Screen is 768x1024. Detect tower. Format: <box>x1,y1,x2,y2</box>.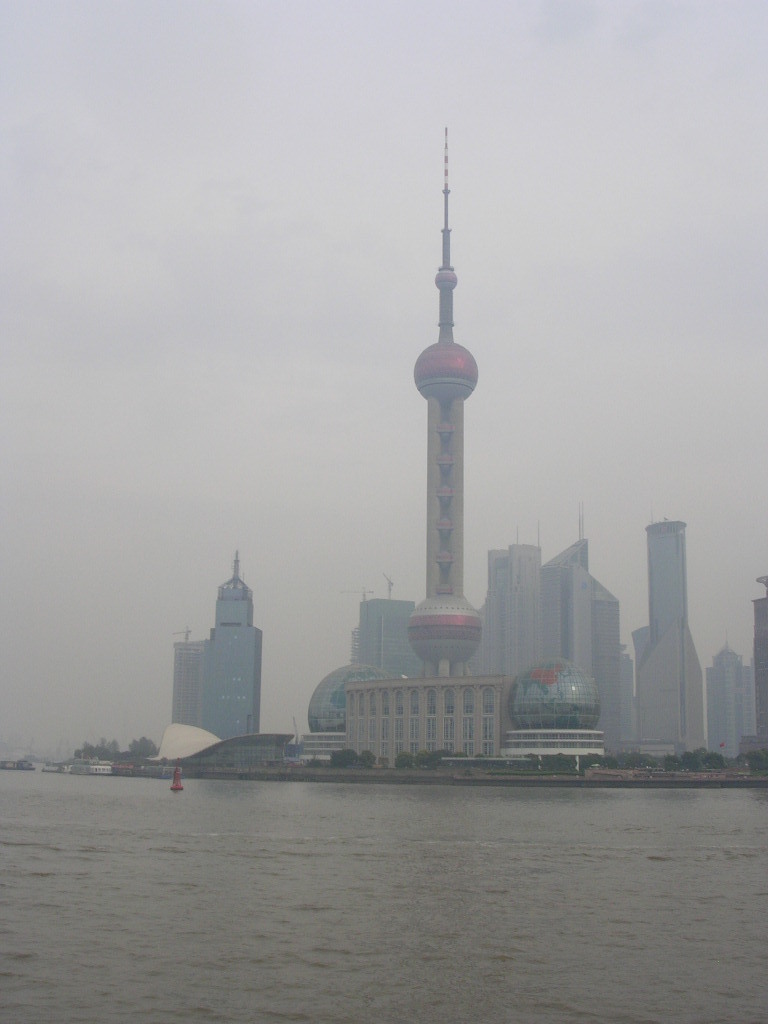
<box>490,532,540,679</box>.
